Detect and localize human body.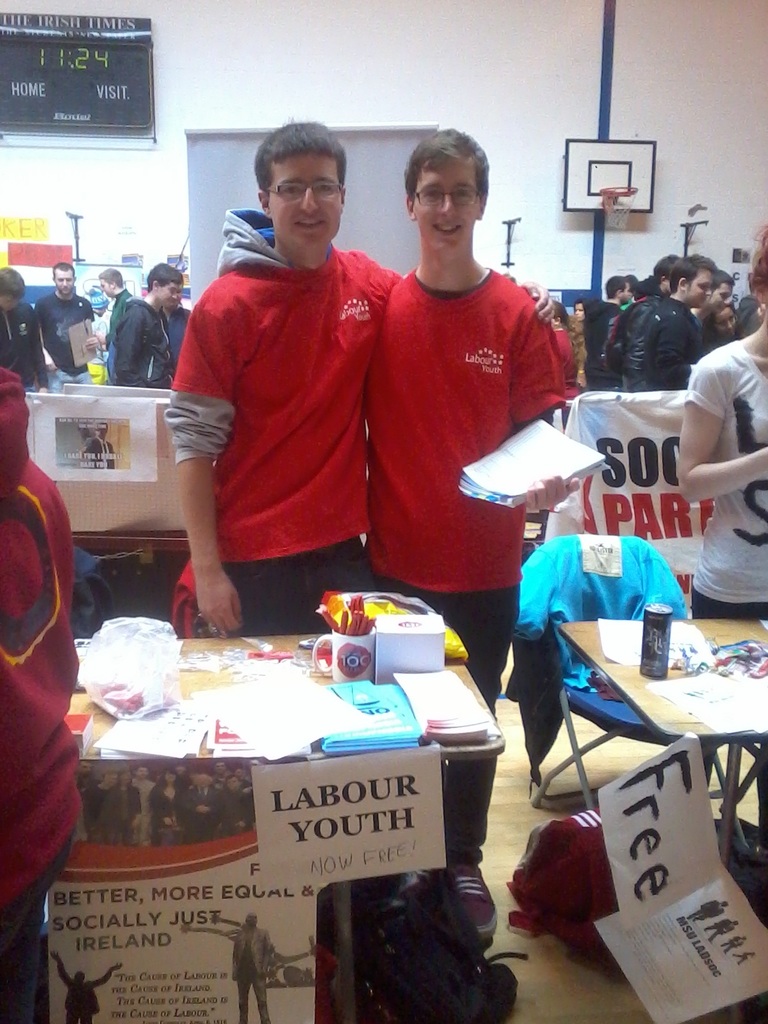
Localized at 701,303,726,340.
